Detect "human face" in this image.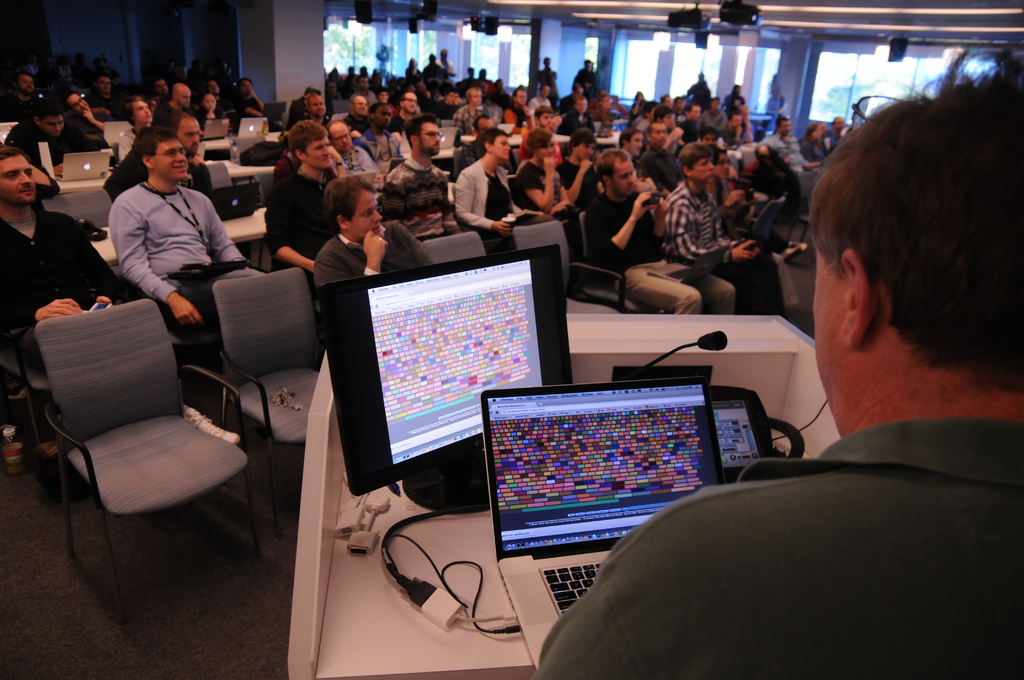
Detection: box=[689, 105, 701, 122].
